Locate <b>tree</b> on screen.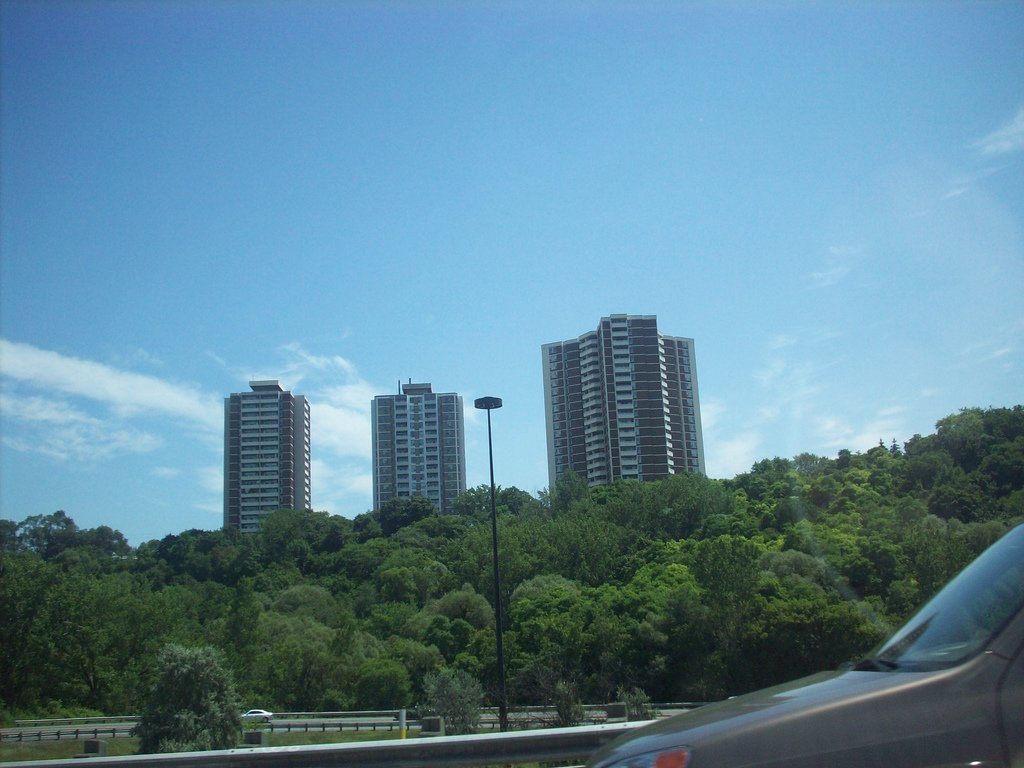
On screen at <region>126, 627, 238, 748</region>.
